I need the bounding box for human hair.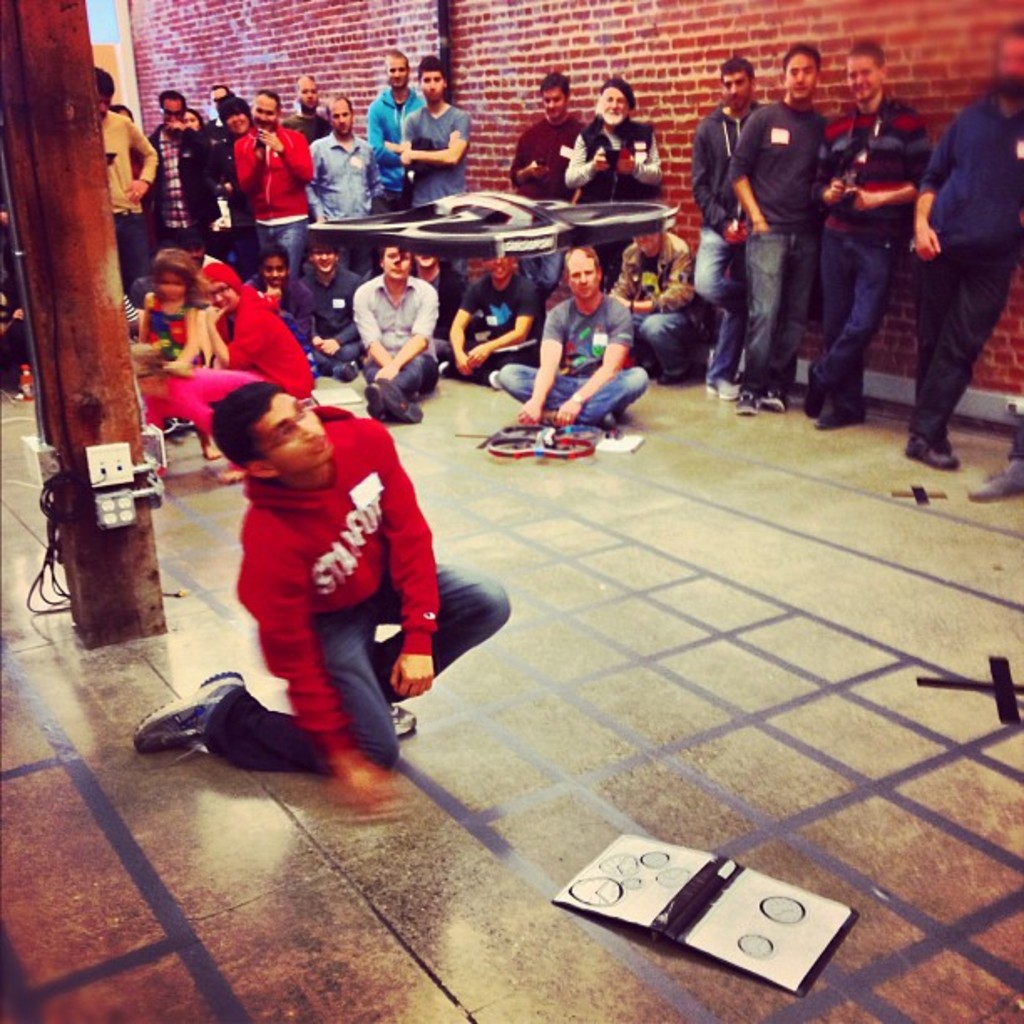
Here it is: (785,44,823,80).
